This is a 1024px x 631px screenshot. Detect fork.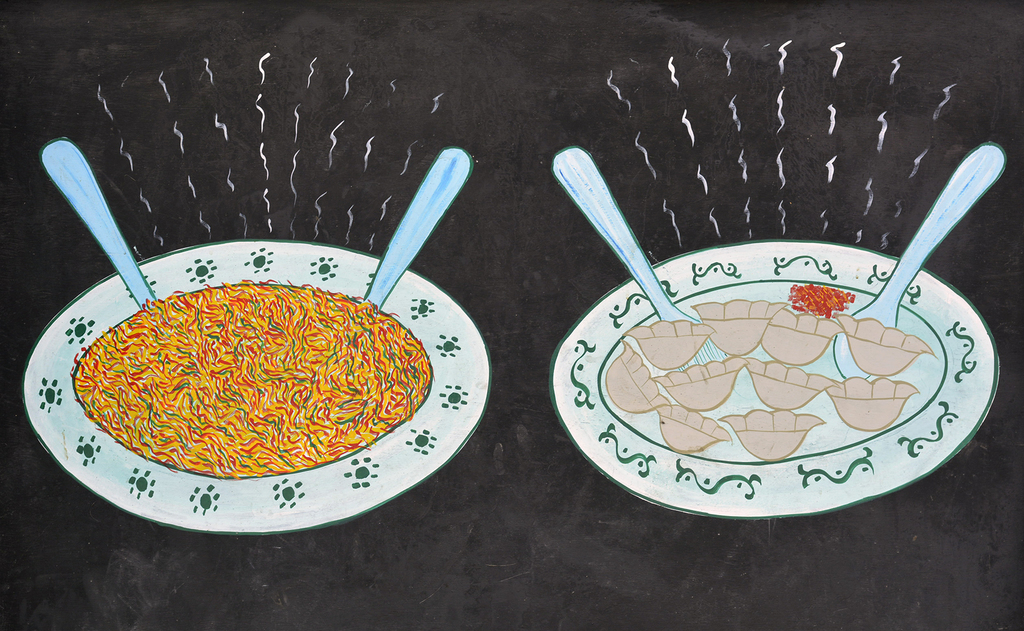
crop(552, 144, 725, 373).
